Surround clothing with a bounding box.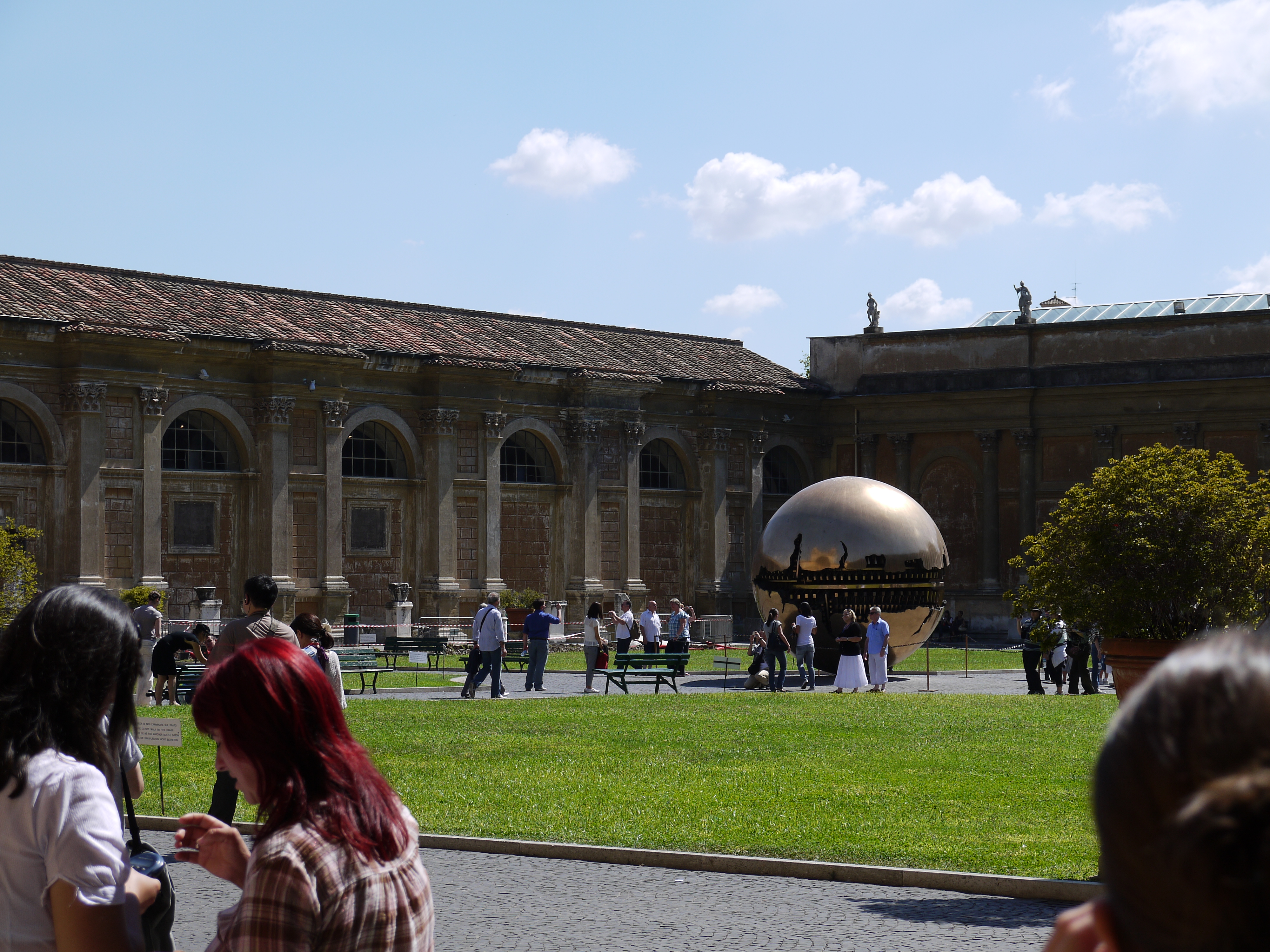
<bbox>202, 193, 210, 209</bbox>.
